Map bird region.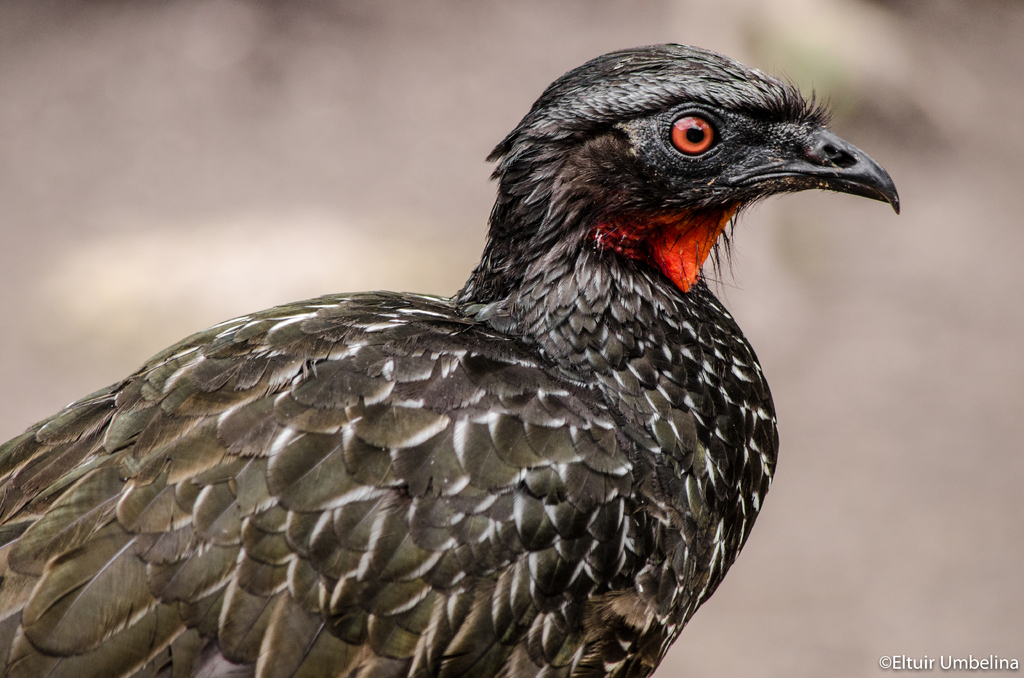
Mapped to (0,61,892,677).
